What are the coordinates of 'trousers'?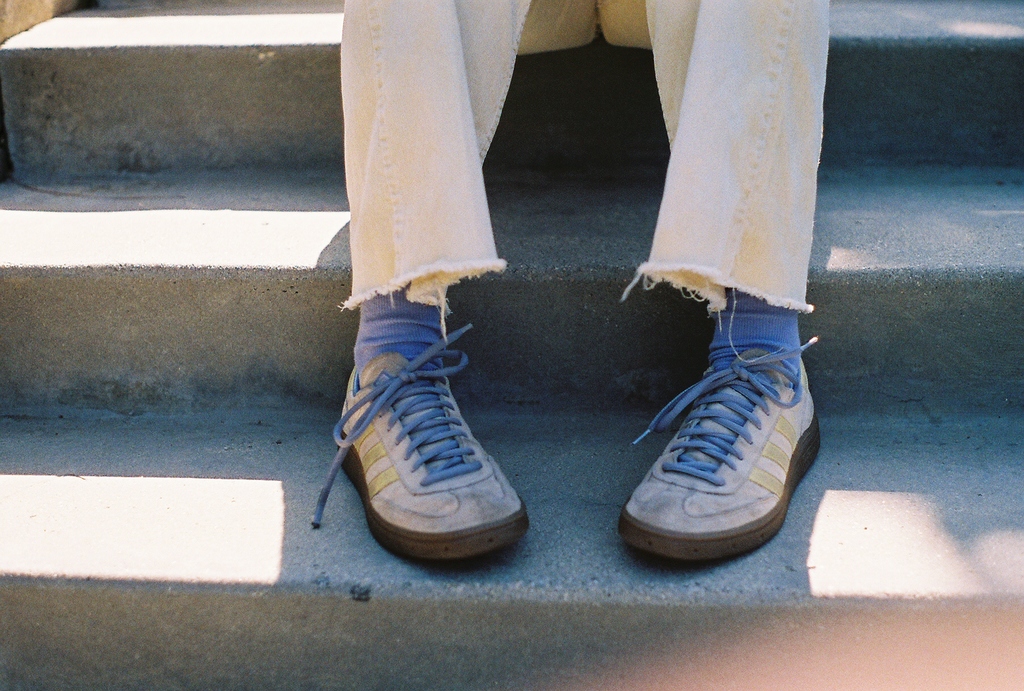
l=340, t=0, r=828, b=324.
